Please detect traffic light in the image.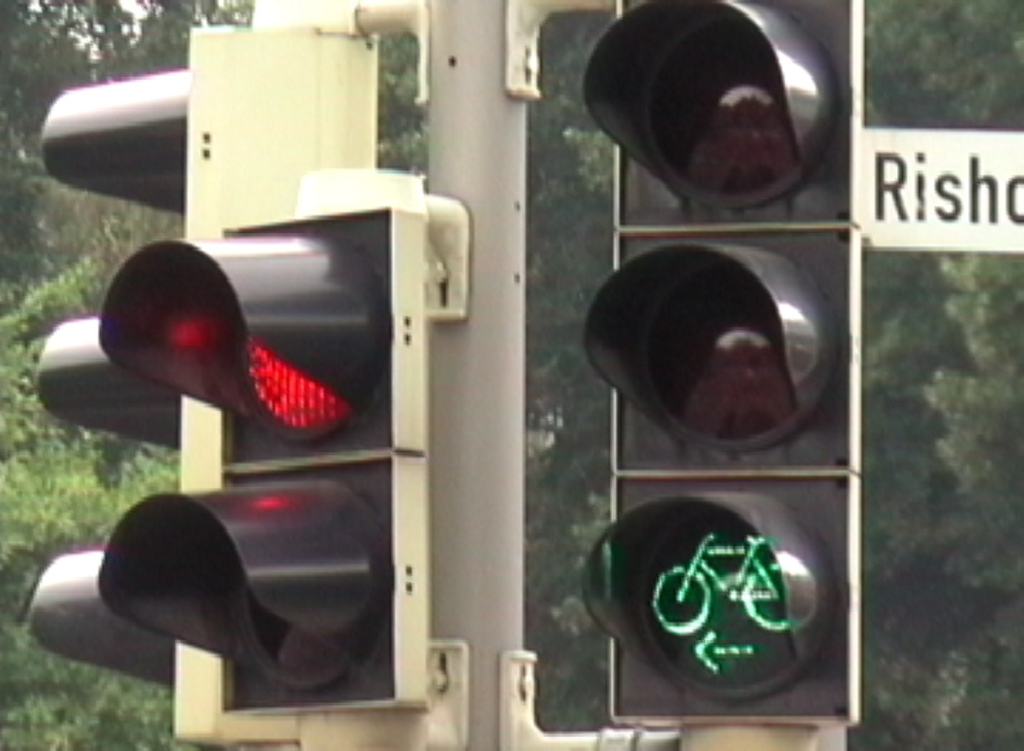
[580, 0, 865, 731].
